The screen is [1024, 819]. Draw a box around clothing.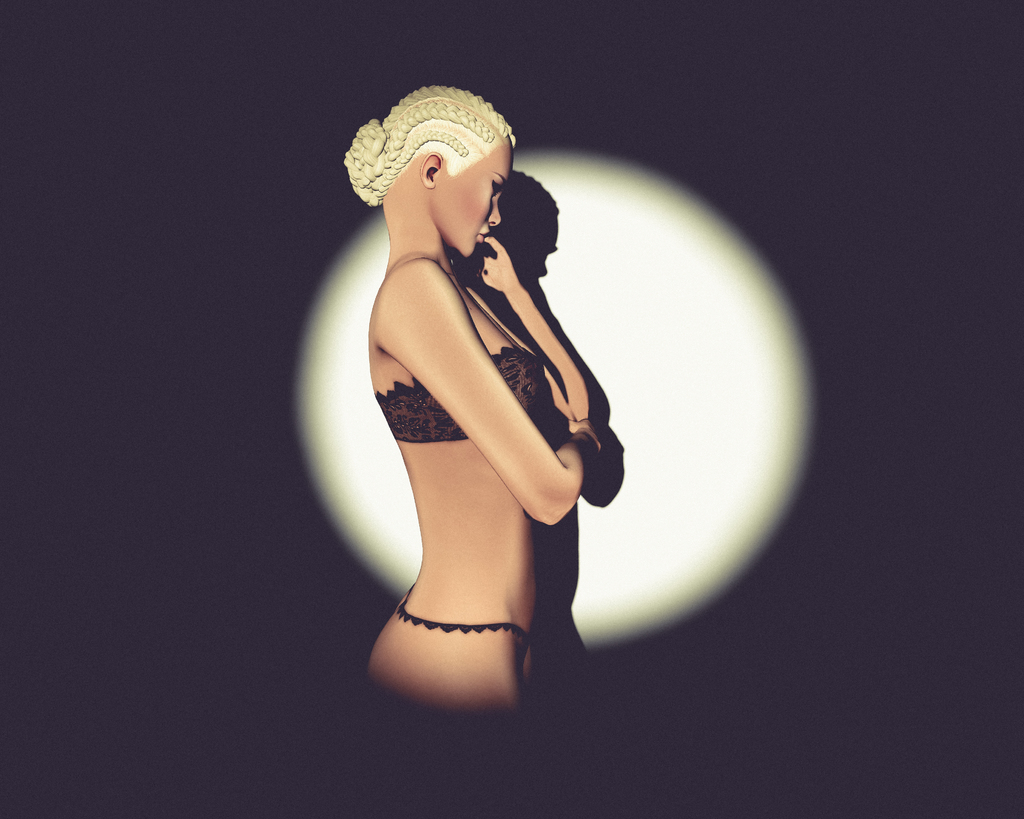
{"x1": 404, "y1": 592, "x2": 527, "y2": 665}.
